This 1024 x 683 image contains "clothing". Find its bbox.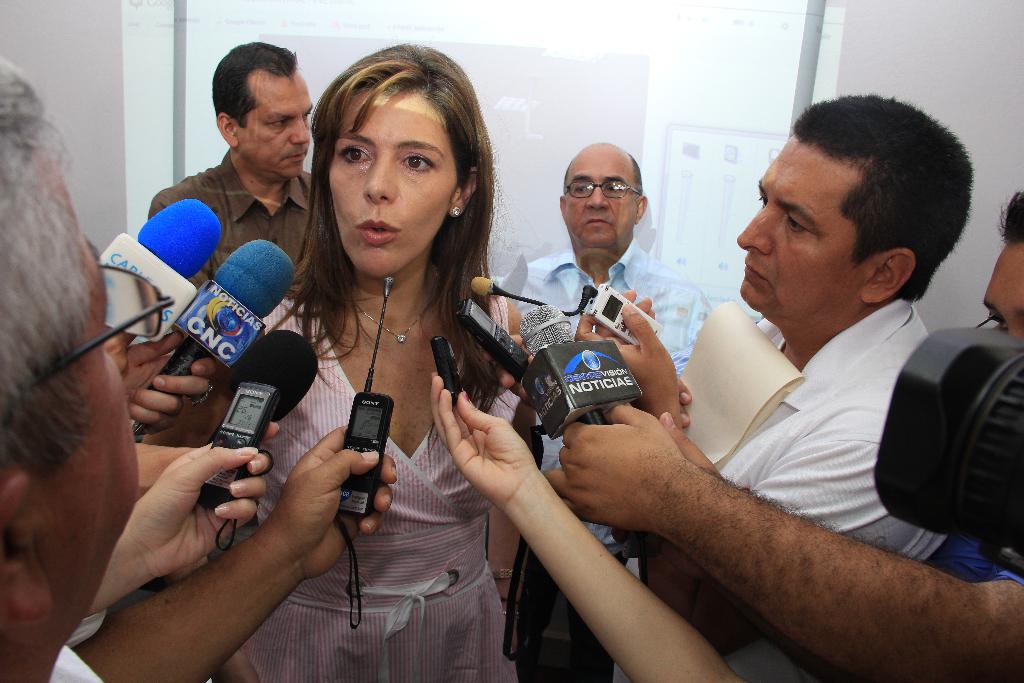
region(581, 224, 975, 659).
